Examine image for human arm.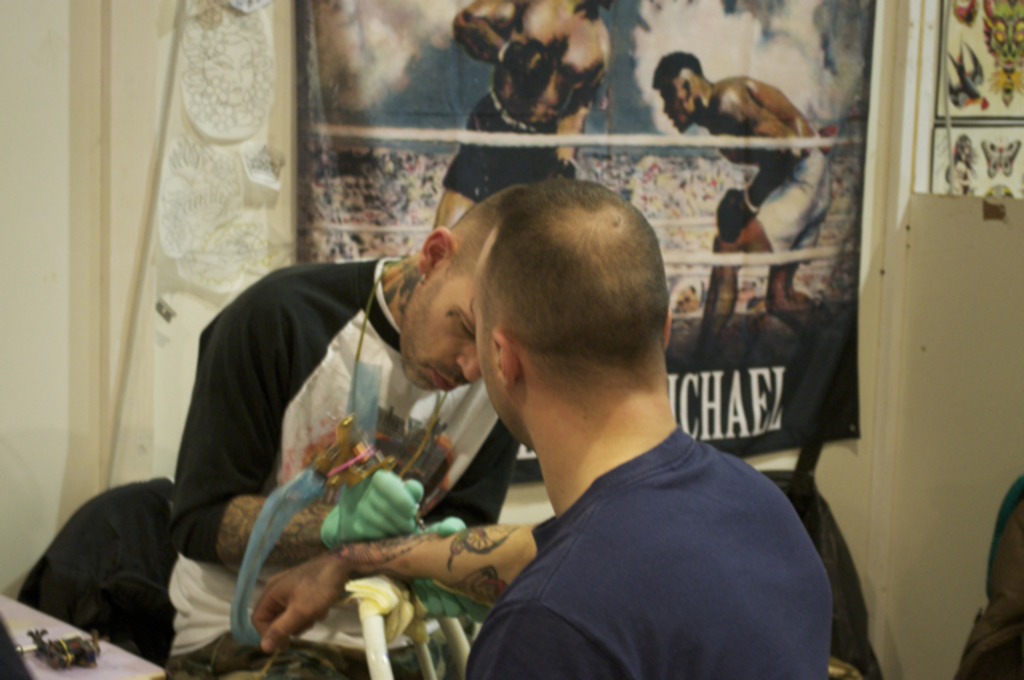
Examination result: (547,77,608,181).
